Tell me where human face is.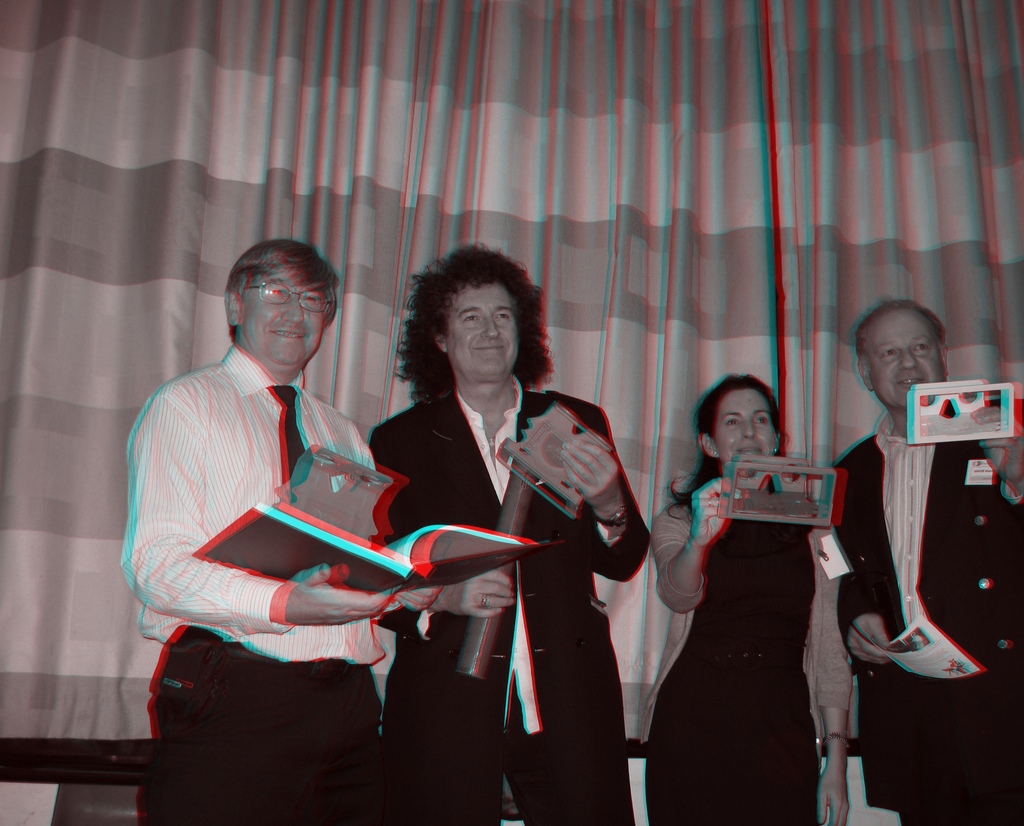
human face is at box(246, 265, 332, 364).
